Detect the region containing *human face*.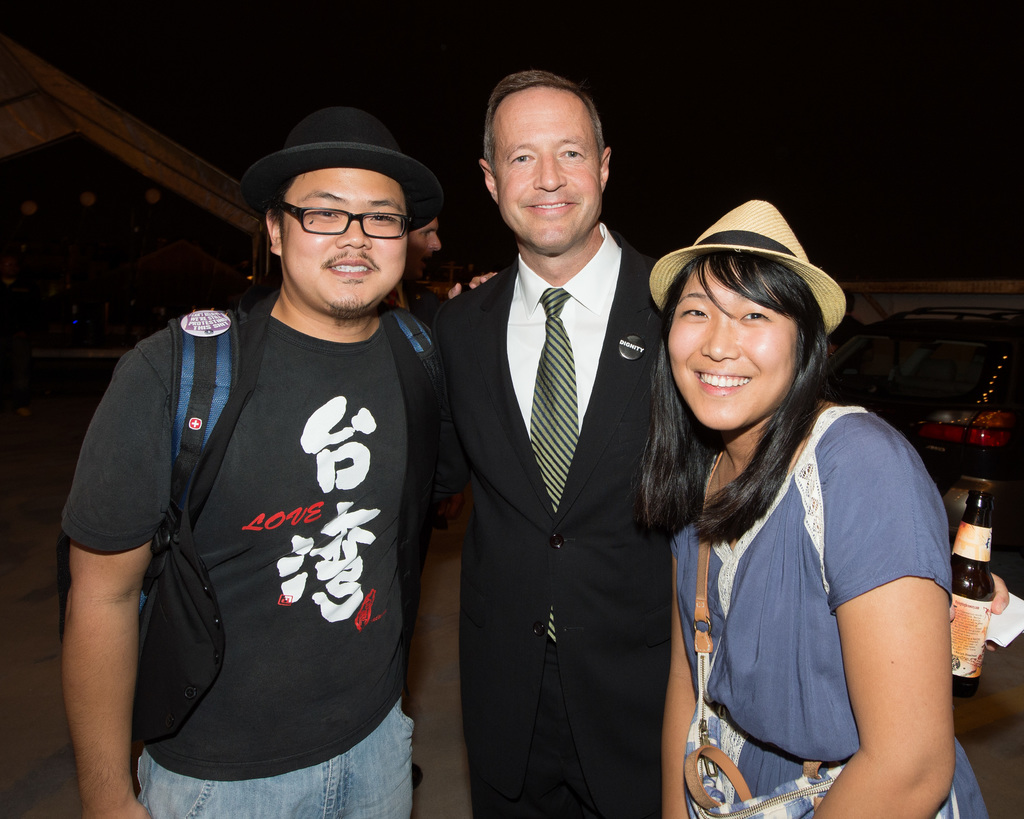
[492,83,605,247].
